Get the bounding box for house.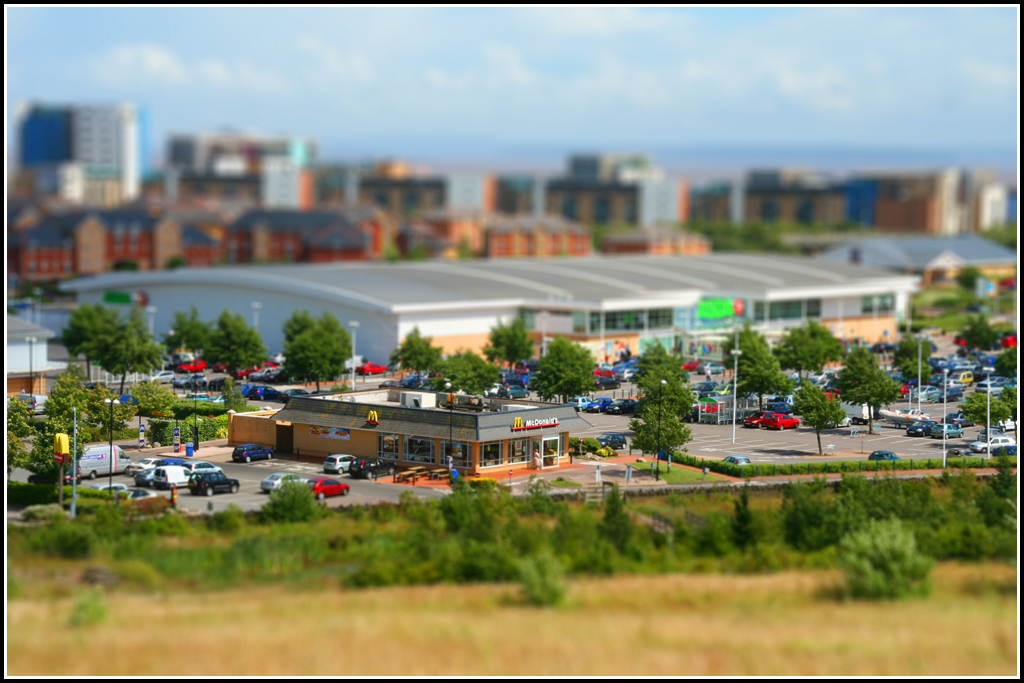
rect(408, 206, 481, 255).
